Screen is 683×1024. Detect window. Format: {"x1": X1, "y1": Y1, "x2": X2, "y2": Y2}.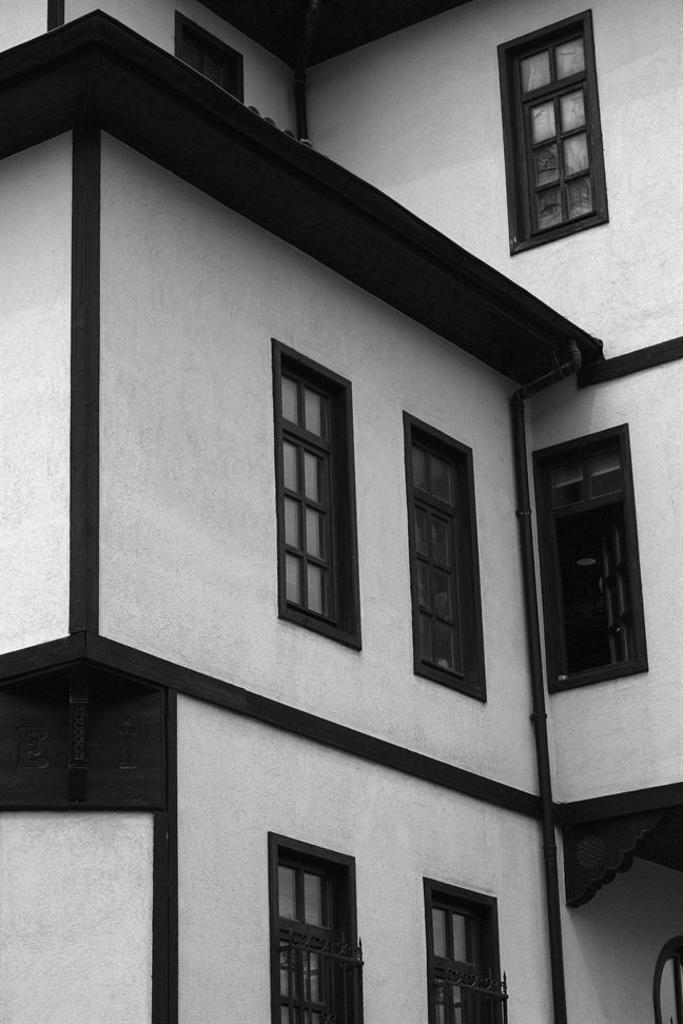
{"x1": 527, "y1": 424, "x2": 649, "y2": 693}.
